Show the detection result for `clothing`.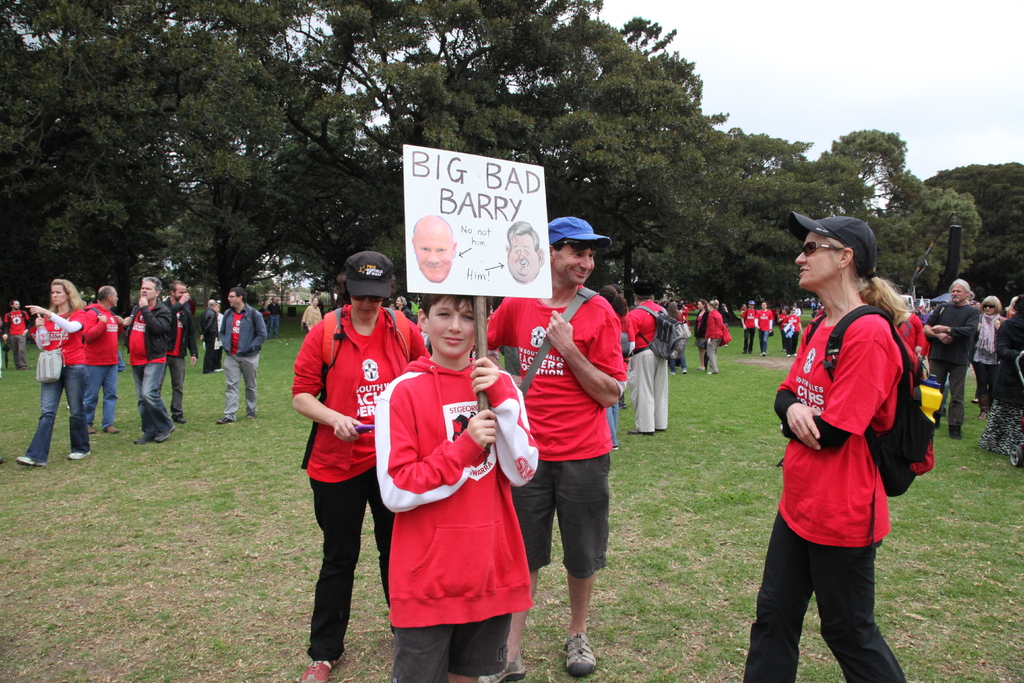
detection(694, 307, 707, 346).
